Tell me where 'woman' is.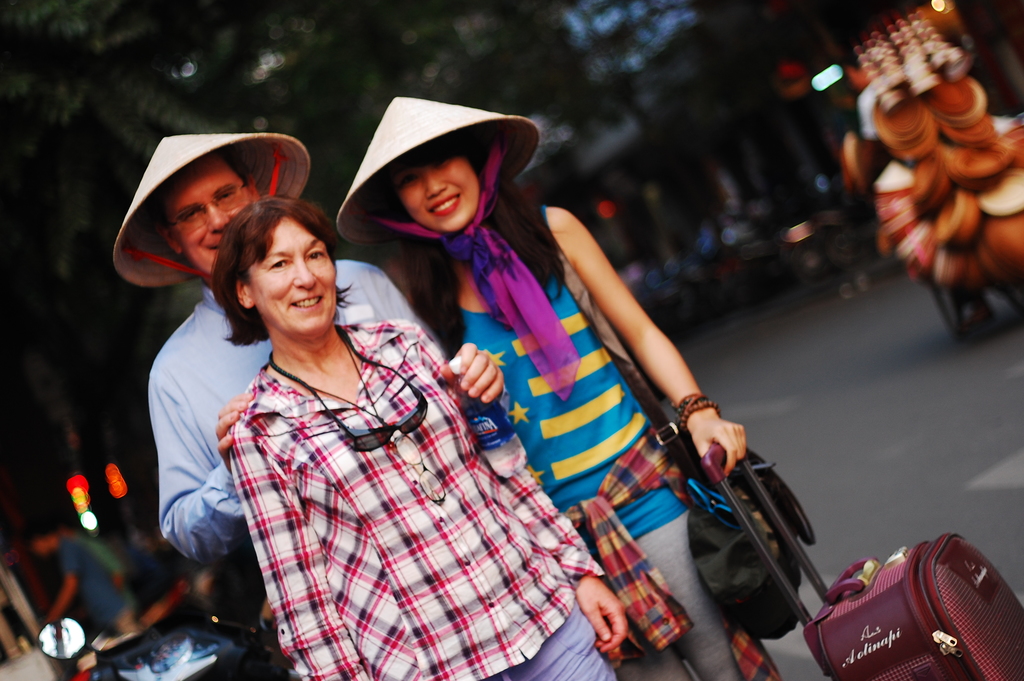
'woman' is at BBox(321, 92, 762, 680).
